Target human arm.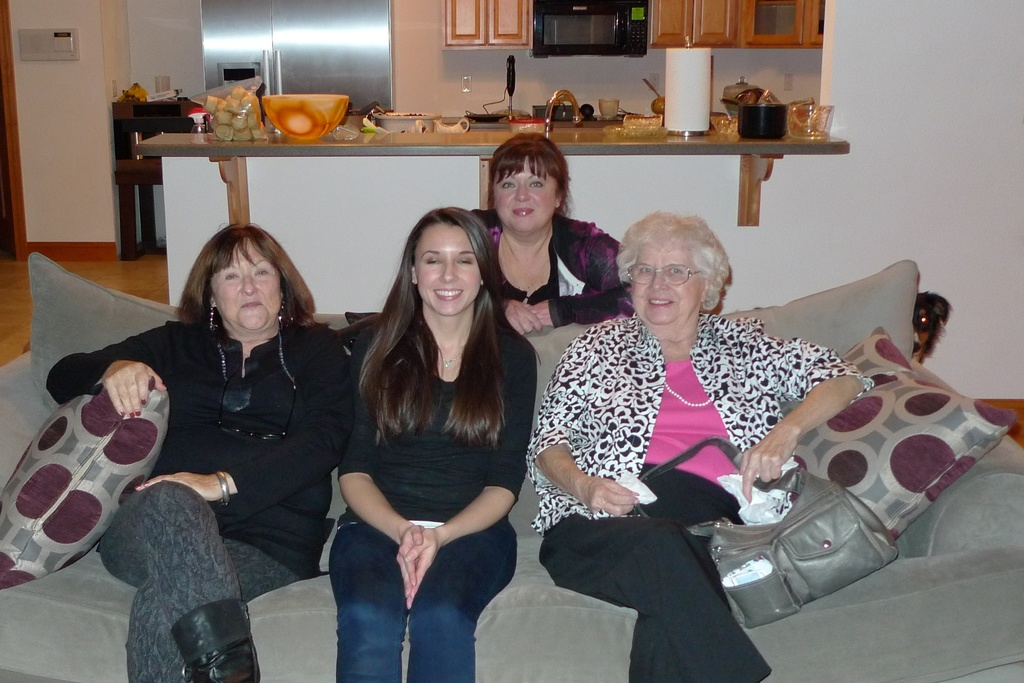
Target region: pyautogui.locateOnScreen(333, 315, 431, 603).
